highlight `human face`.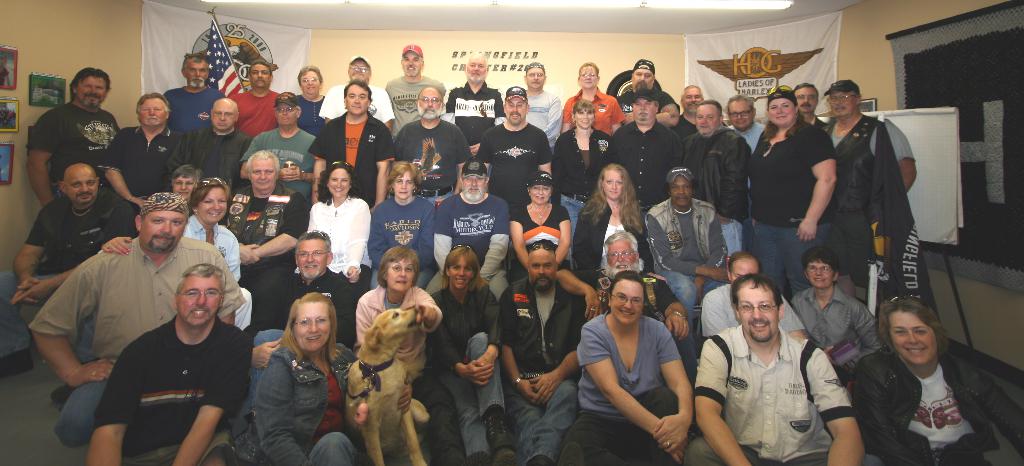
Highlighted region: region(327, 169, 349, 197).
